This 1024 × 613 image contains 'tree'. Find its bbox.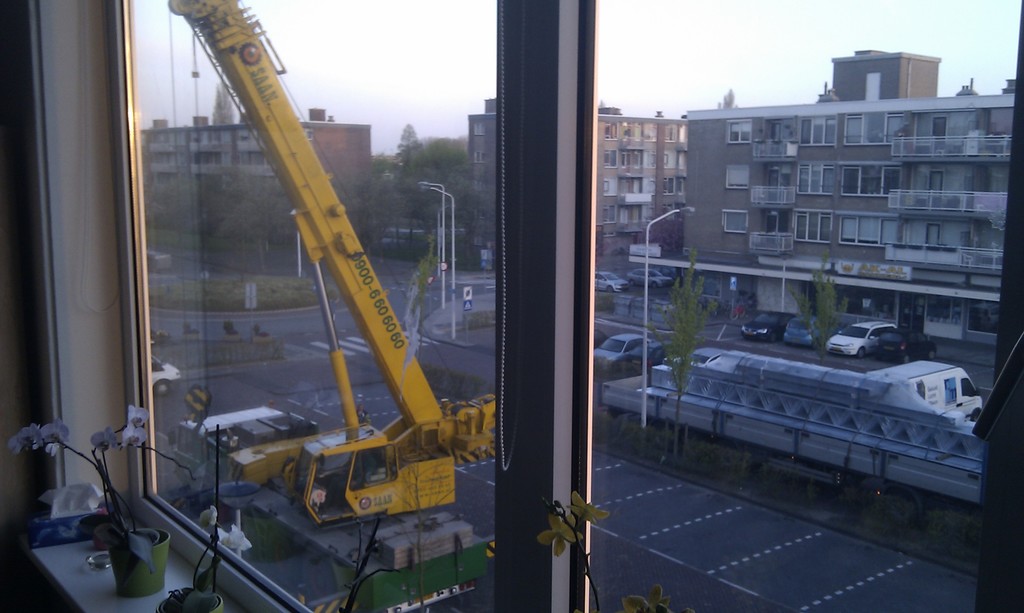
(x1=647, y1=257, x2=718, y2=451).
